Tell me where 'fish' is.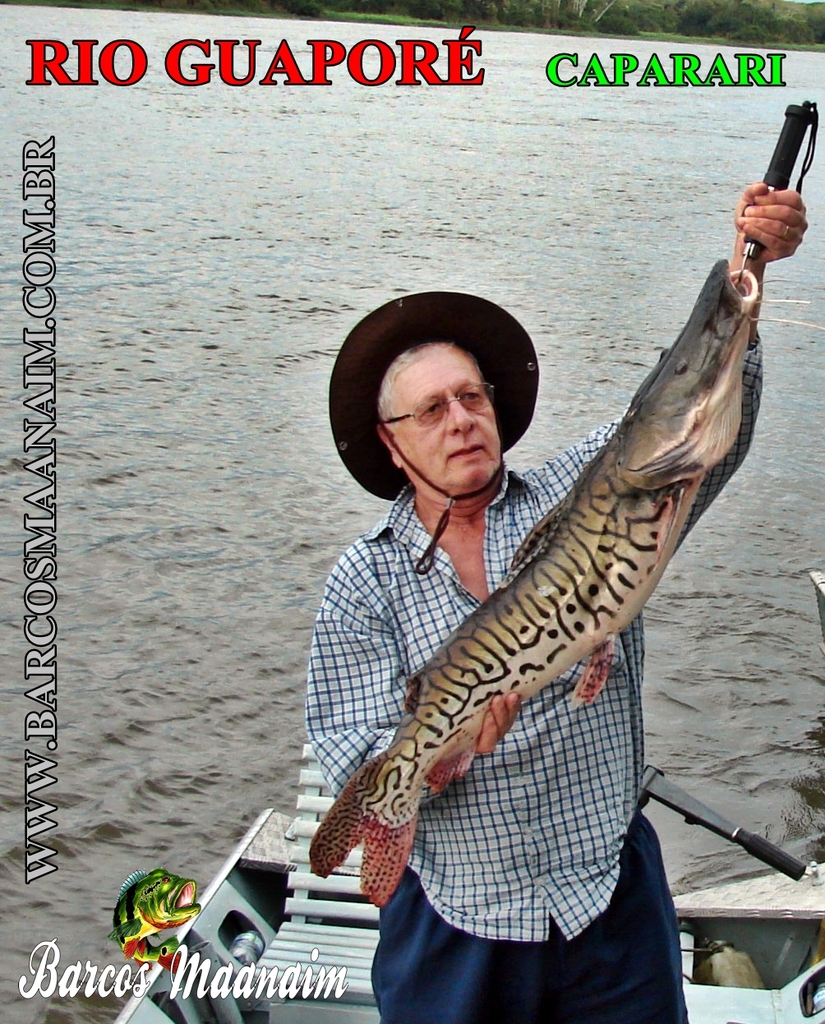
'fish' is at region(297, 357, 801, 920).
